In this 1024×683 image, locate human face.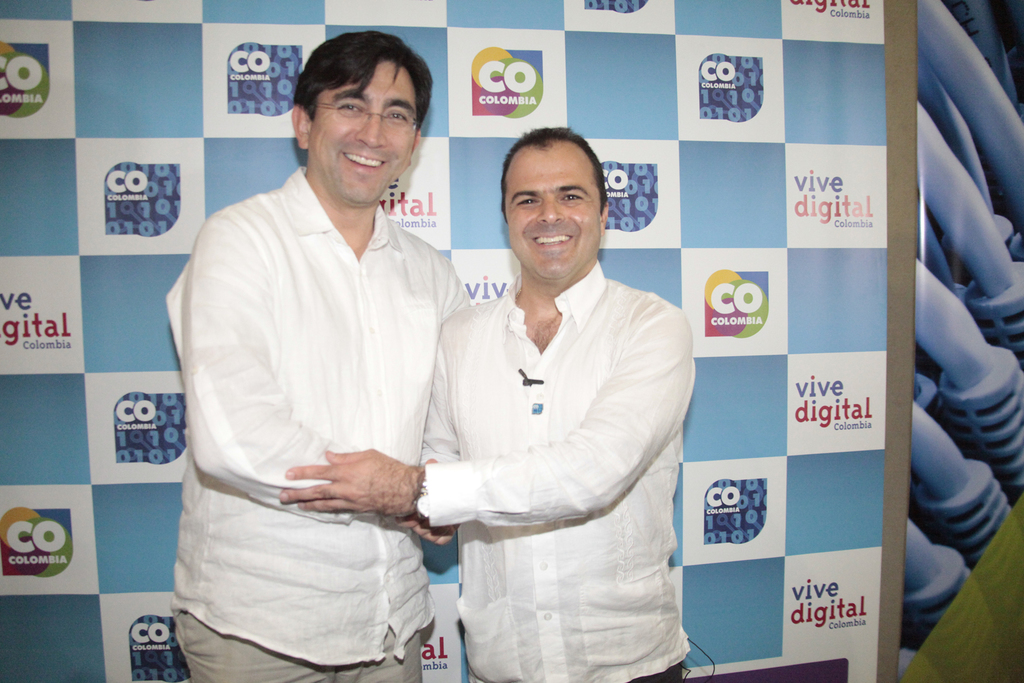
Bounding box: 307:56:417:208.
